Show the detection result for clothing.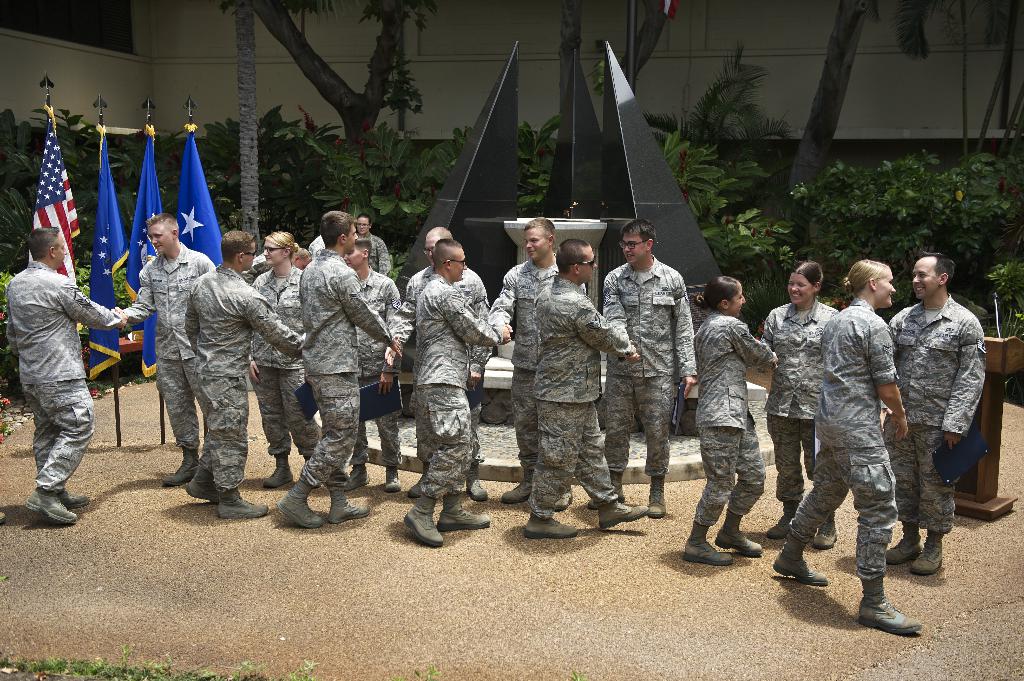
box=[359, 263, 408, 483].
